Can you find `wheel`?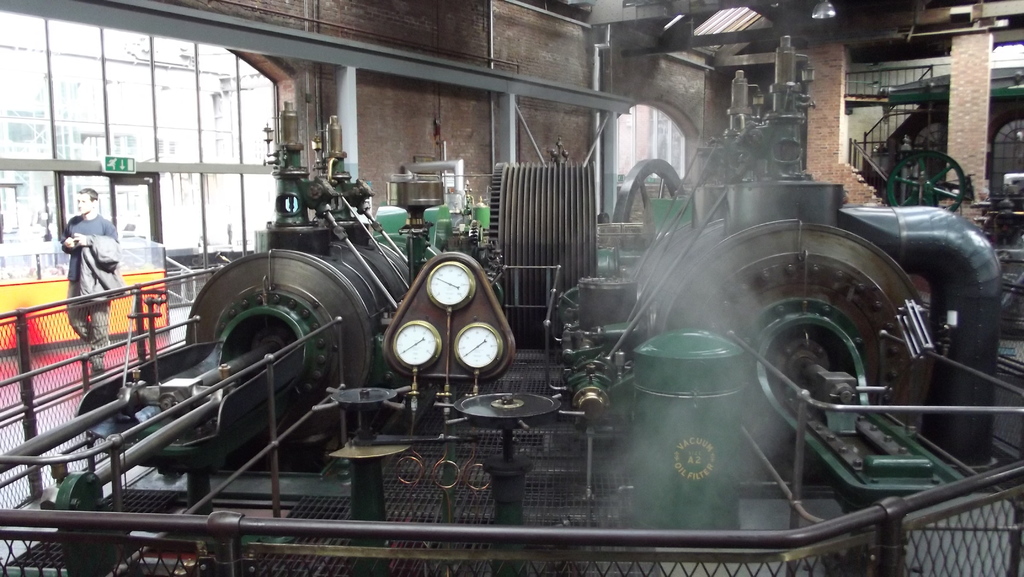
Yes, bounding box: locate(174, 266, 332, 383).
